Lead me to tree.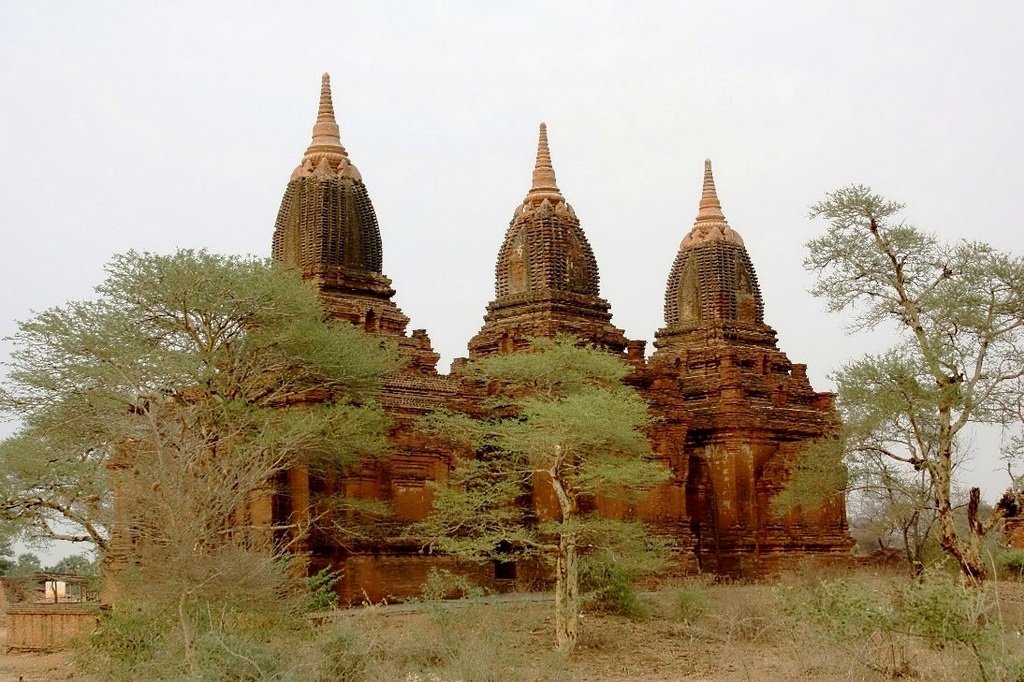
Lead to detection(404, 327, 672, 671).
